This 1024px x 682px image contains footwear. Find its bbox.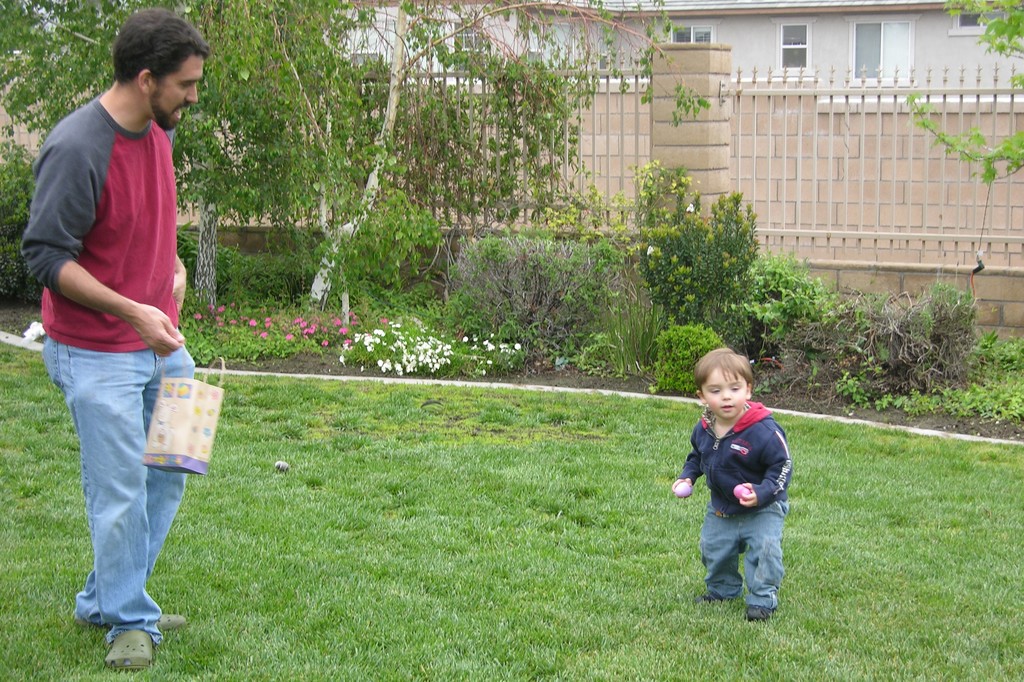
746, 606, 776, 622.
